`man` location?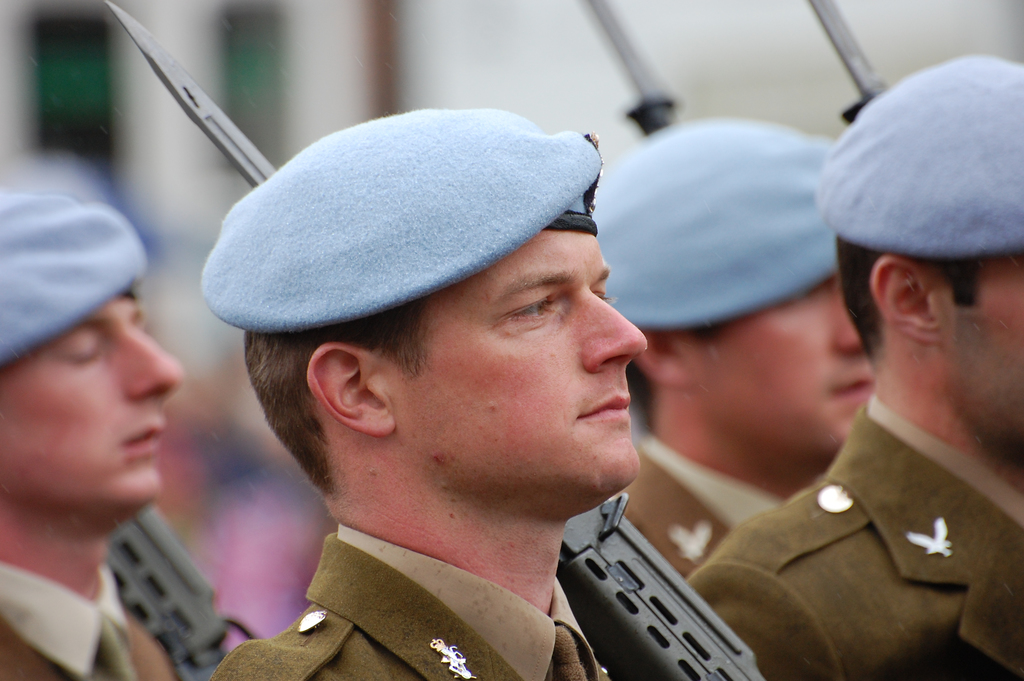
locate(593, 109, 880, 573)
